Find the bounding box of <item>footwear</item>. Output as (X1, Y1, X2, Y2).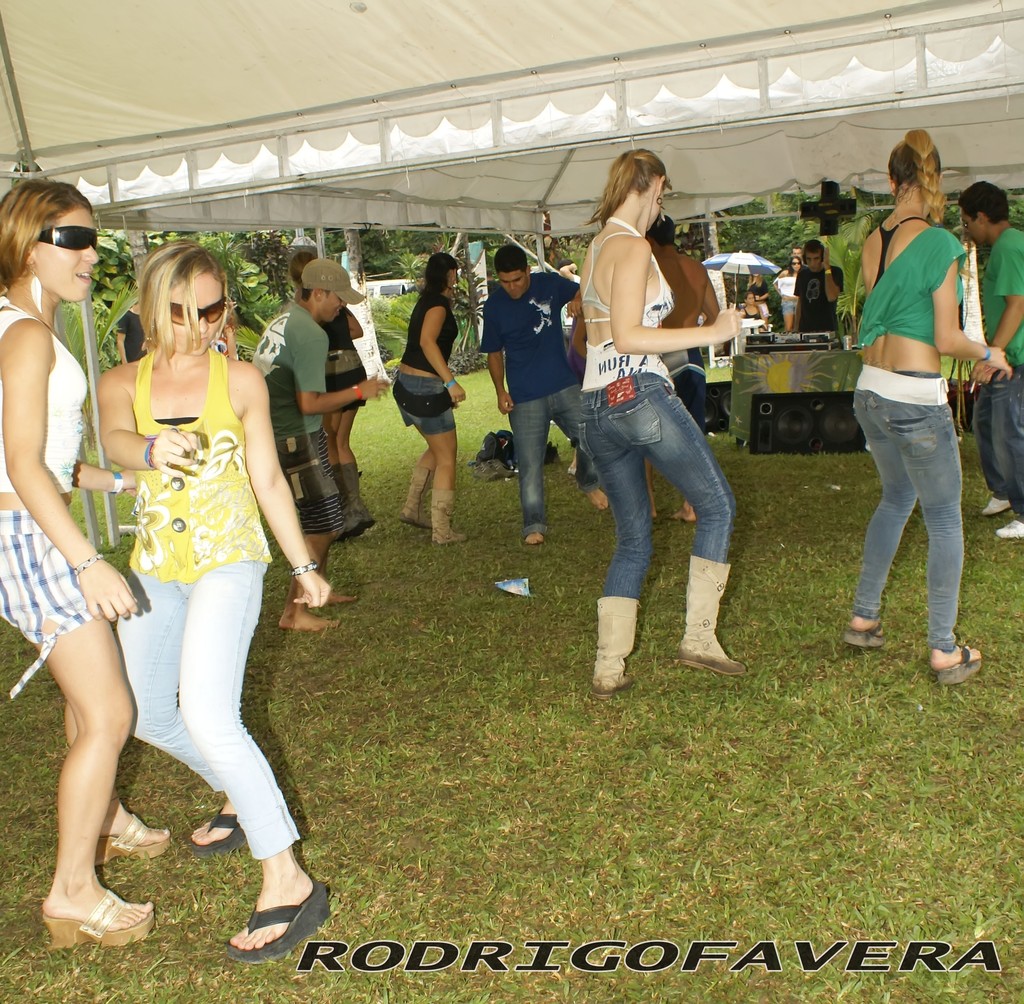
(988, 490, 1004, 518).
